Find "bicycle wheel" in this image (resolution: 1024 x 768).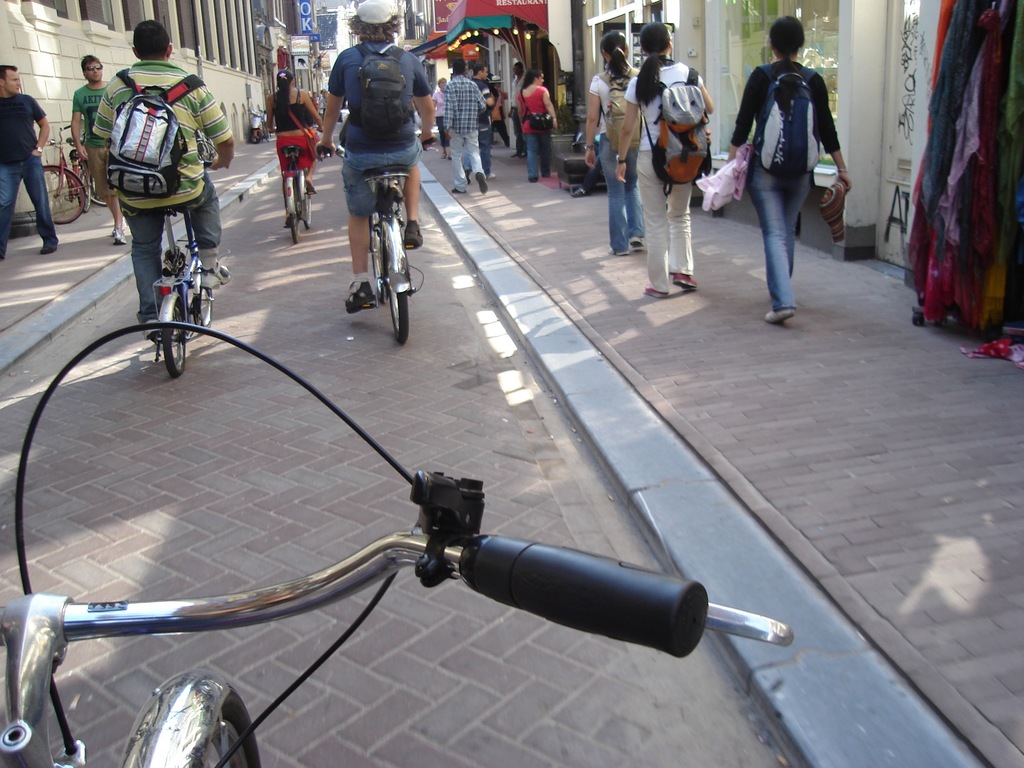
(297,162,314,228).
